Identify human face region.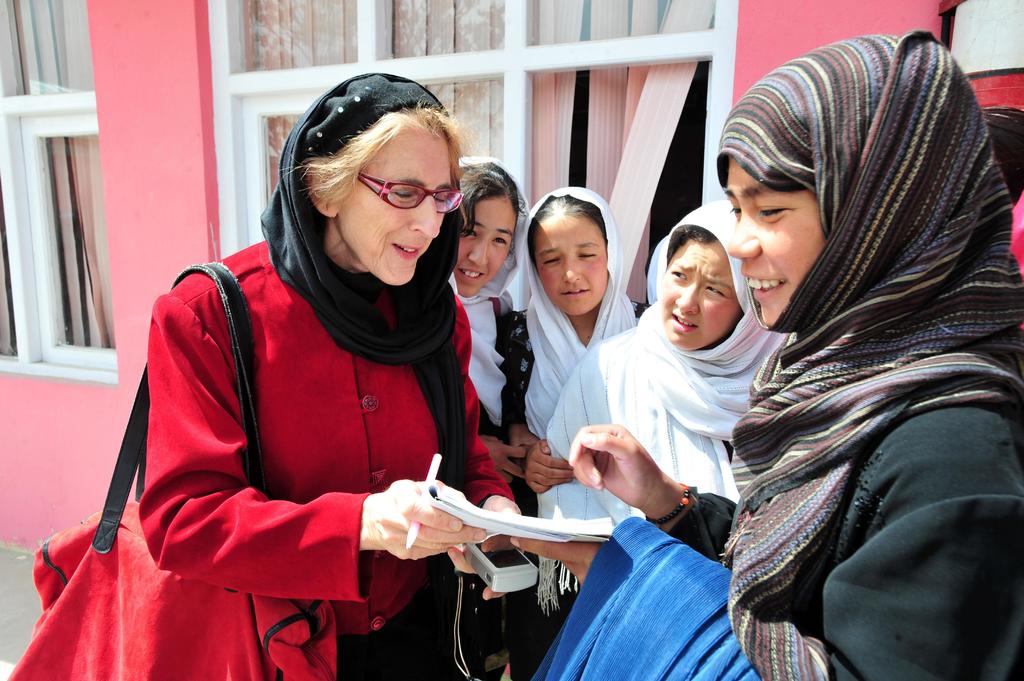
Region: l=535, t=217, r=607, b=314.
